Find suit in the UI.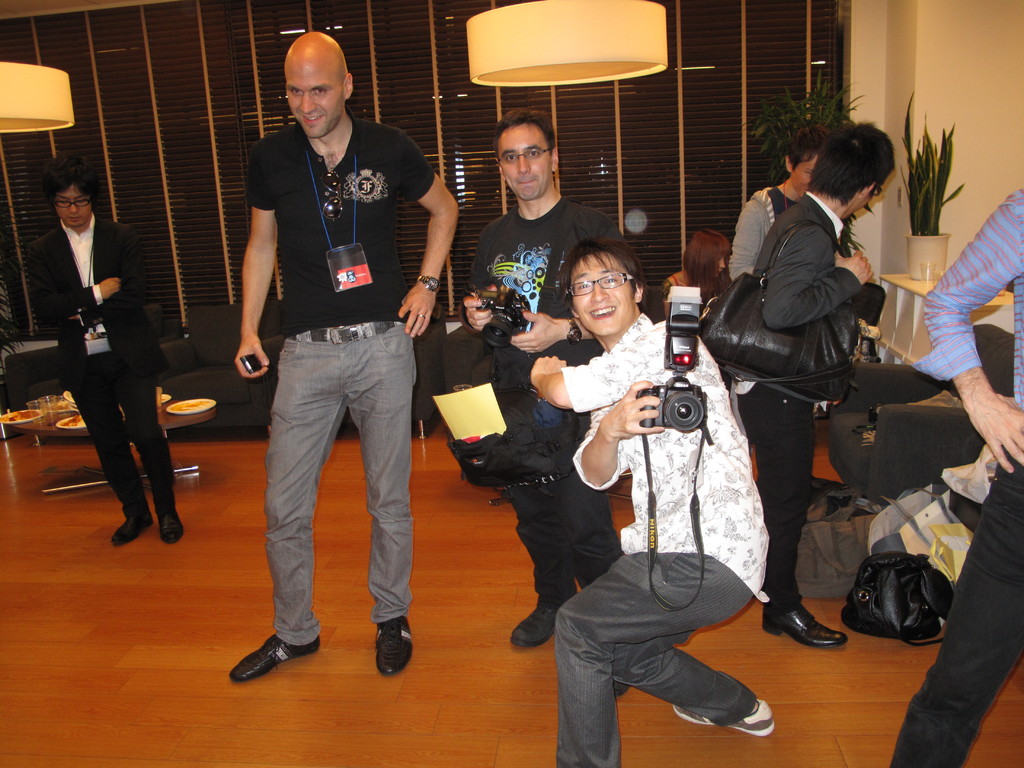
UI element at 728 190 868 610.
